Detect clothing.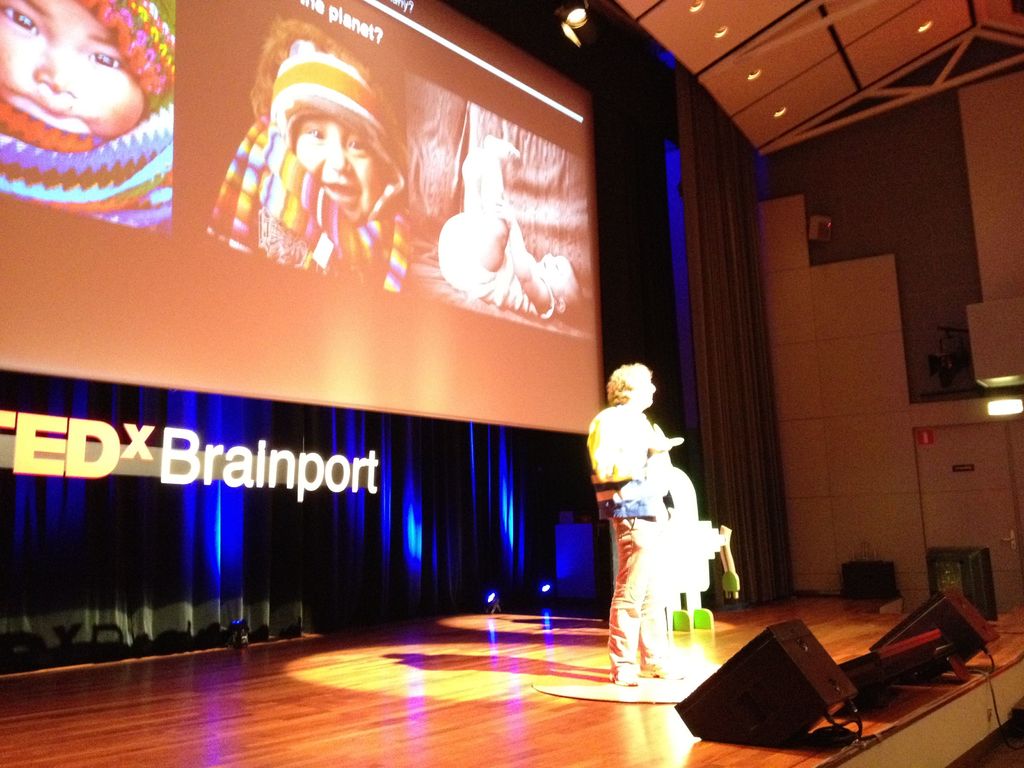
Detected at x1=586 y1=403 x2=672 y2=671.
